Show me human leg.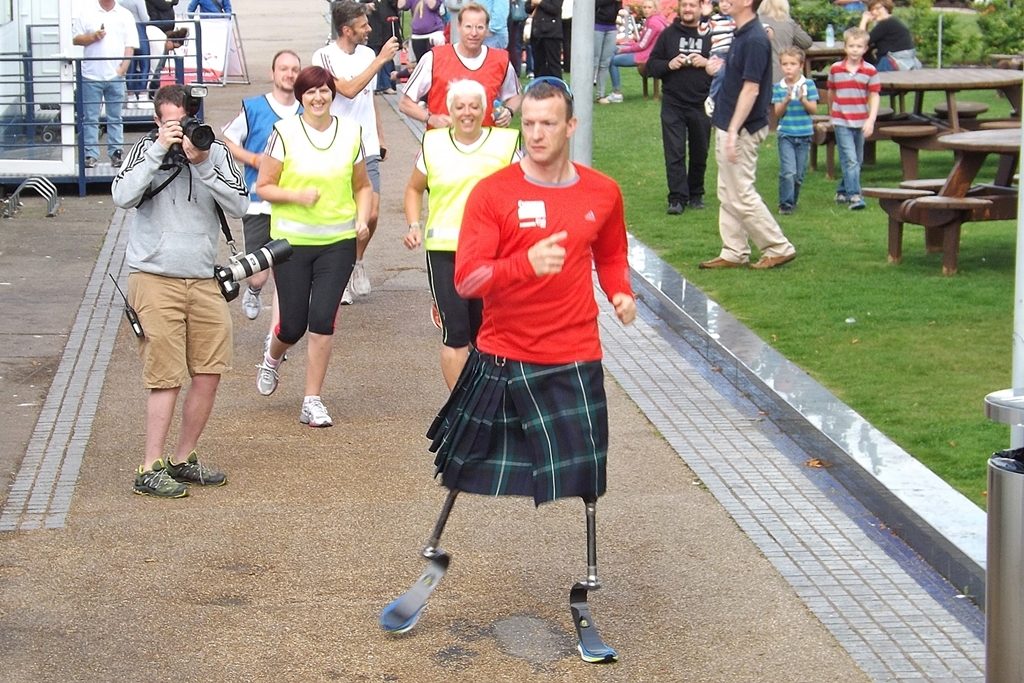
human leg is here: x1=422, y1=233, x2=476, y2=390.
